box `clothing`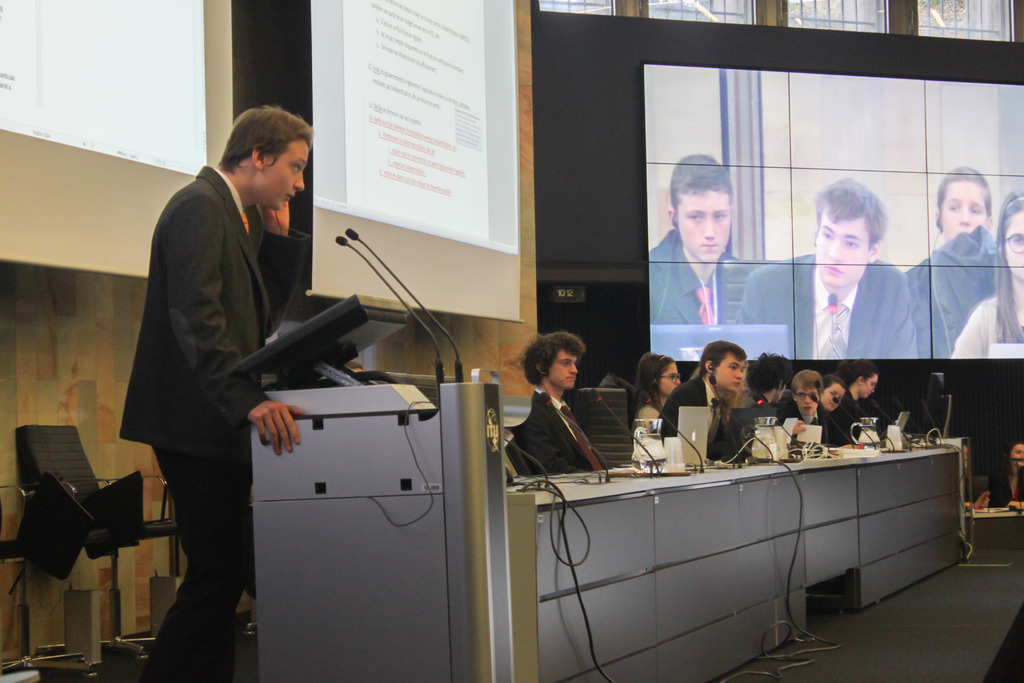
657:373:739:457
